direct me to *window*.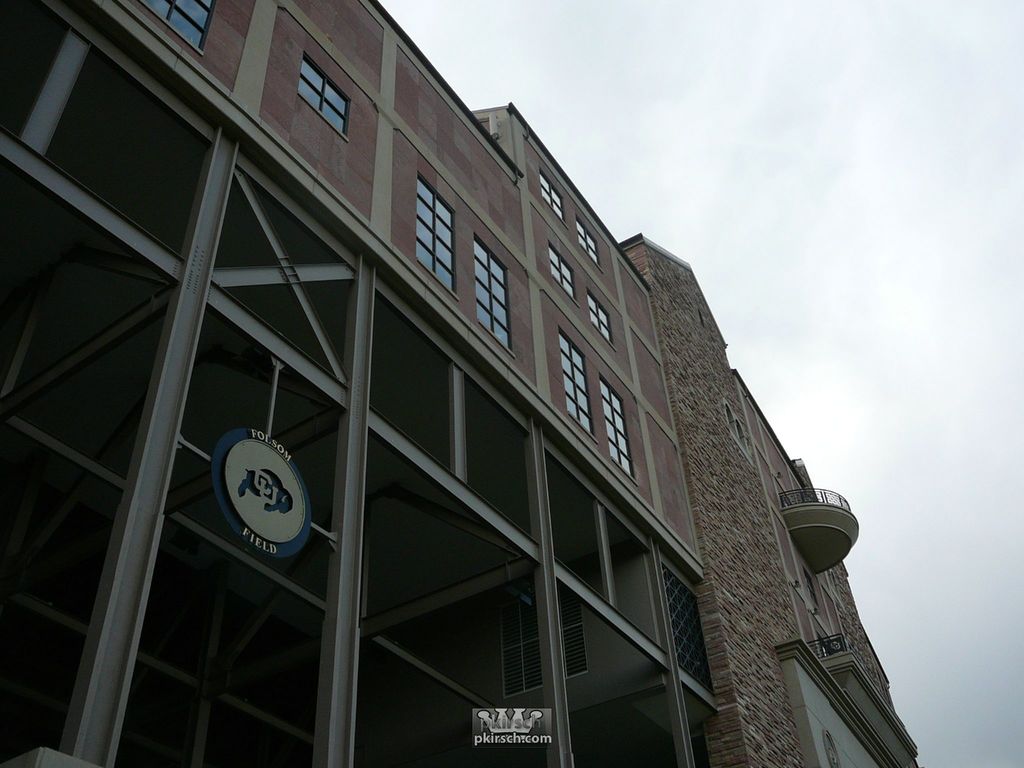
Direction: [727,401,747,462].
